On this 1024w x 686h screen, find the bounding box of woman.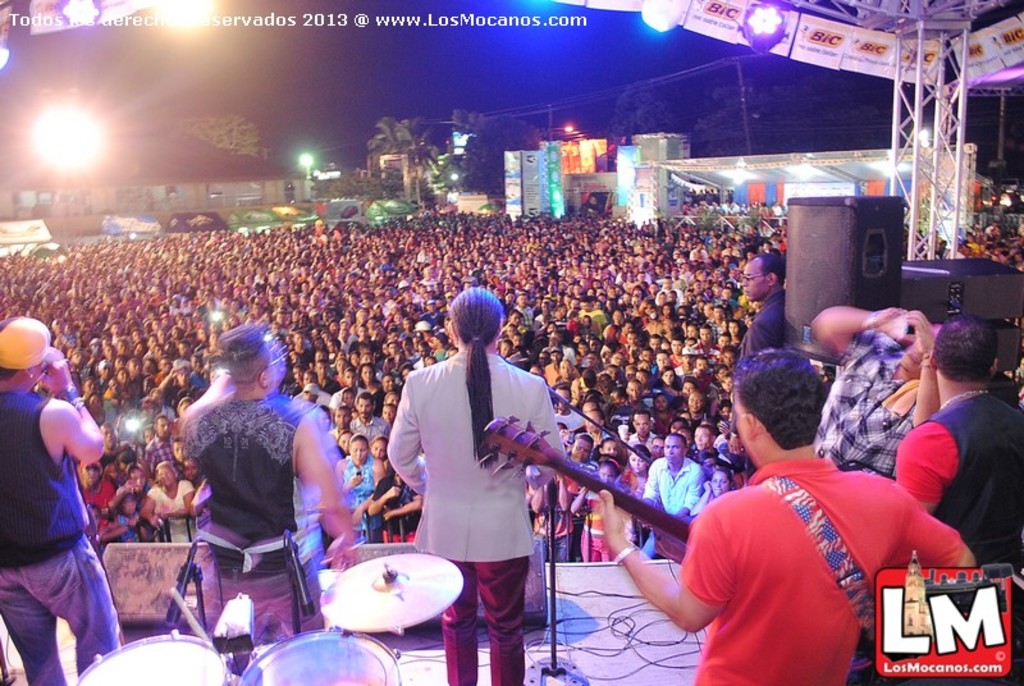
Bounding box: box=[169, 395, 196, 438].
